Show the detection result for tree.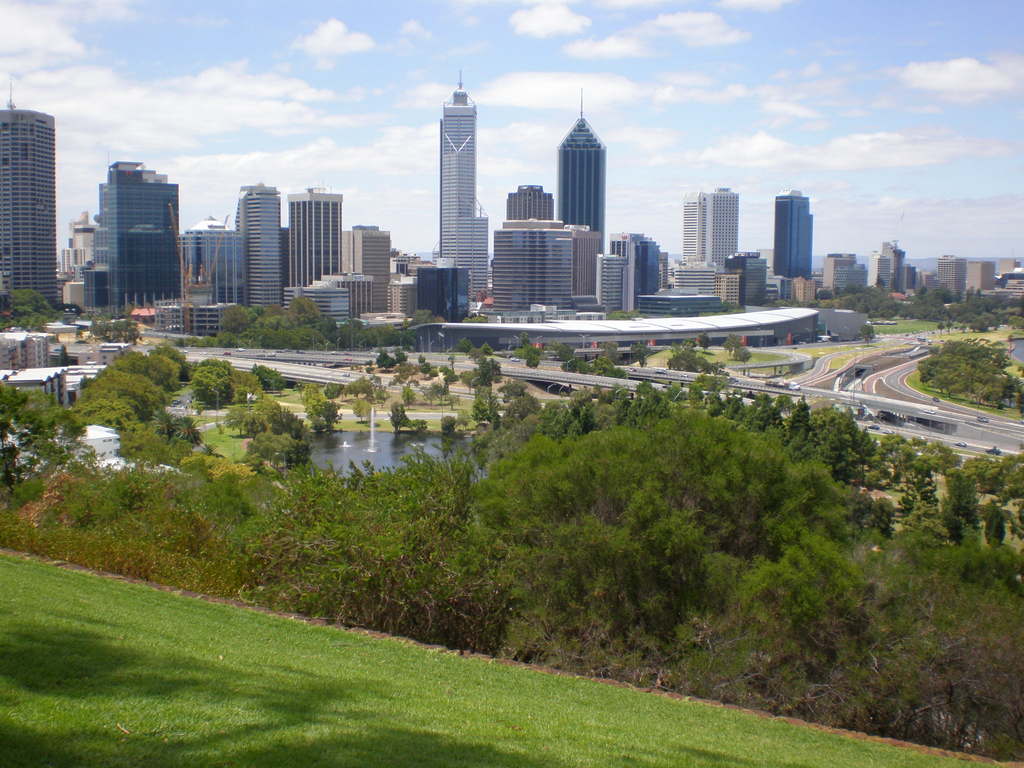
<bbox>501, 379, 528, 400</bbox>.
